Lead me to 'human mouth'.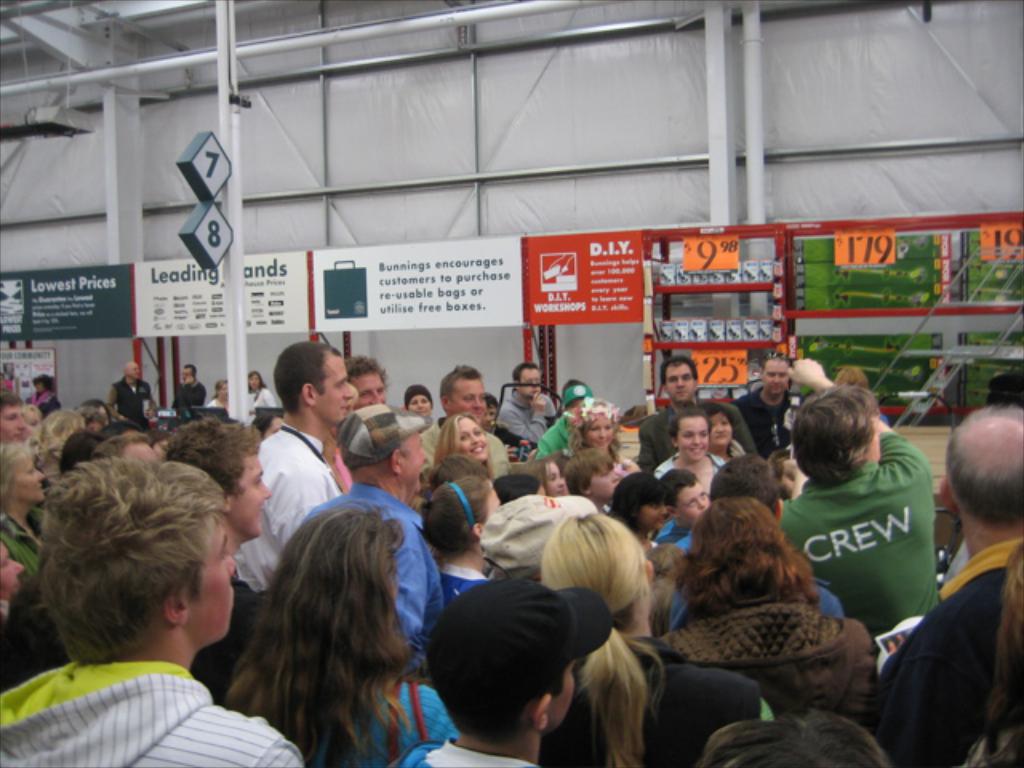
Lead to x1=475, y1=448, x2=483, y2=450.
